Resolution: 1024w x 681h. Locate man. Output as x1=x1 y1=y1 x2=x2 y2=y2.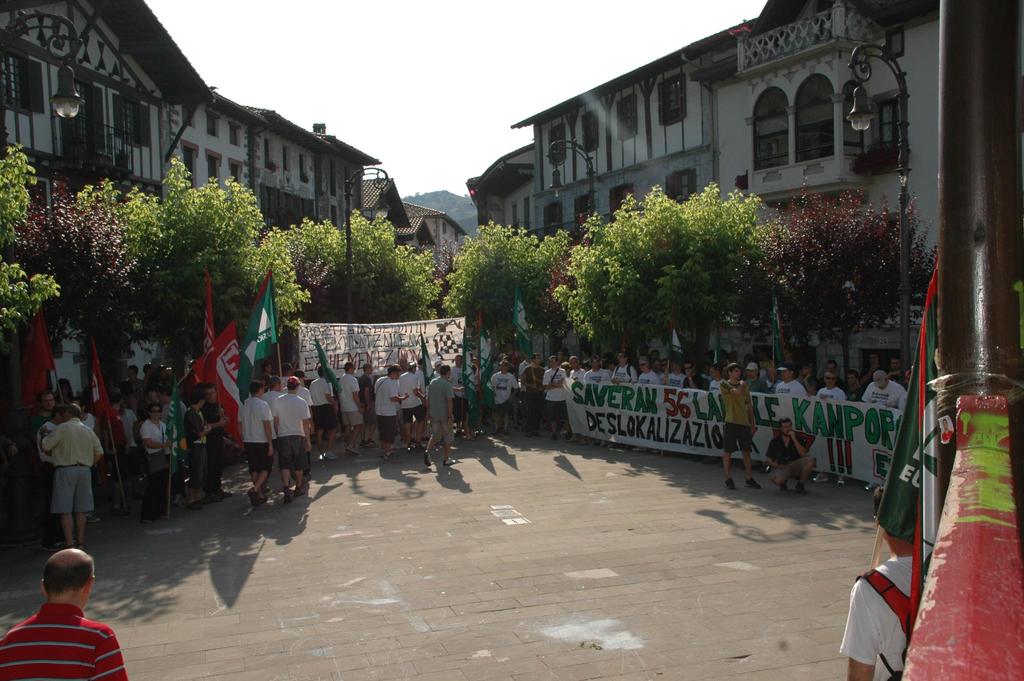
x1=284 y1=374 x2=308 y2=398.
